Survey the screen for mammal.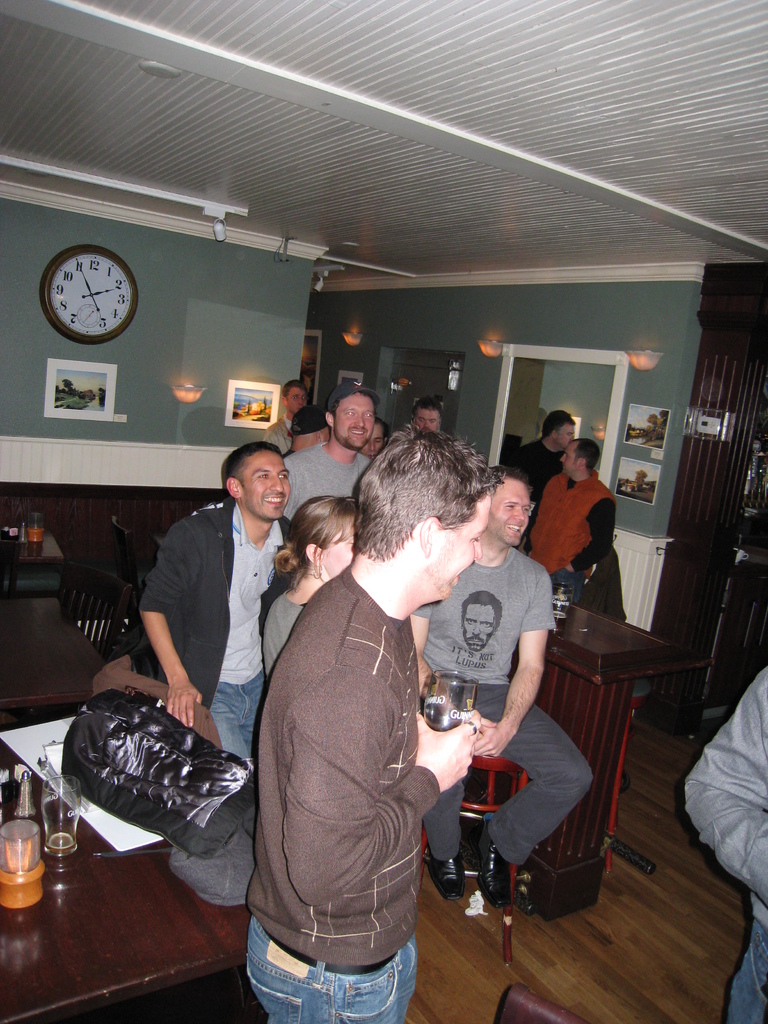
Survey found: locate(679, 660, 767, 1023).
